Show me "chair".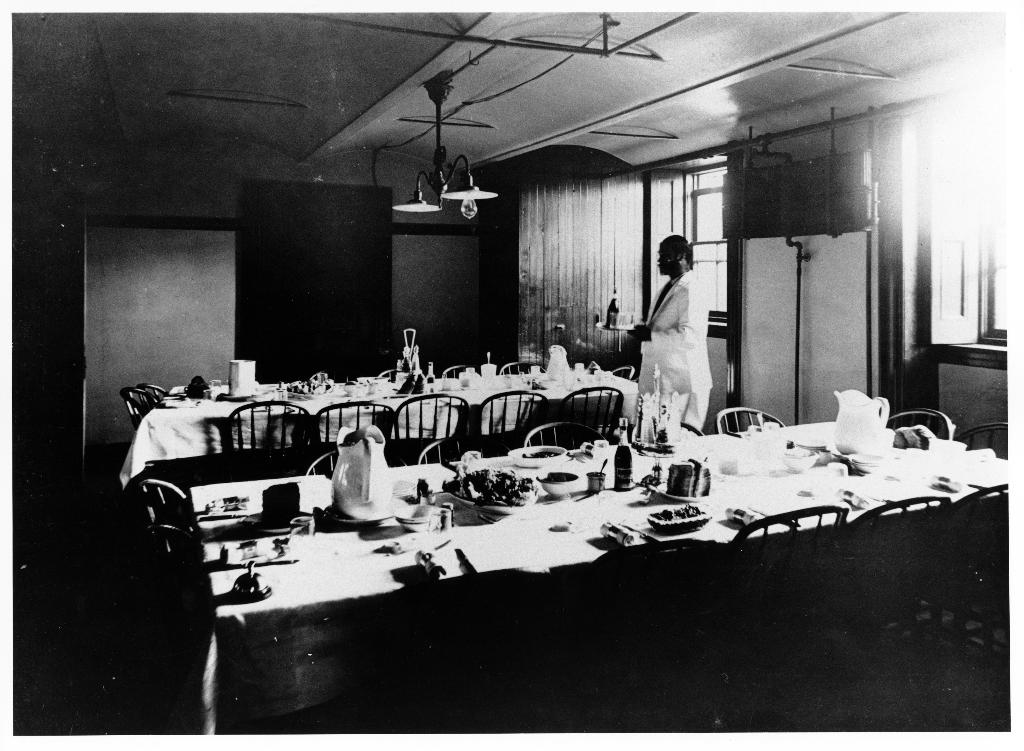
"chair" is here: {"x1": 136, "y1": 384, "x2": 163, "y2": 405}.
